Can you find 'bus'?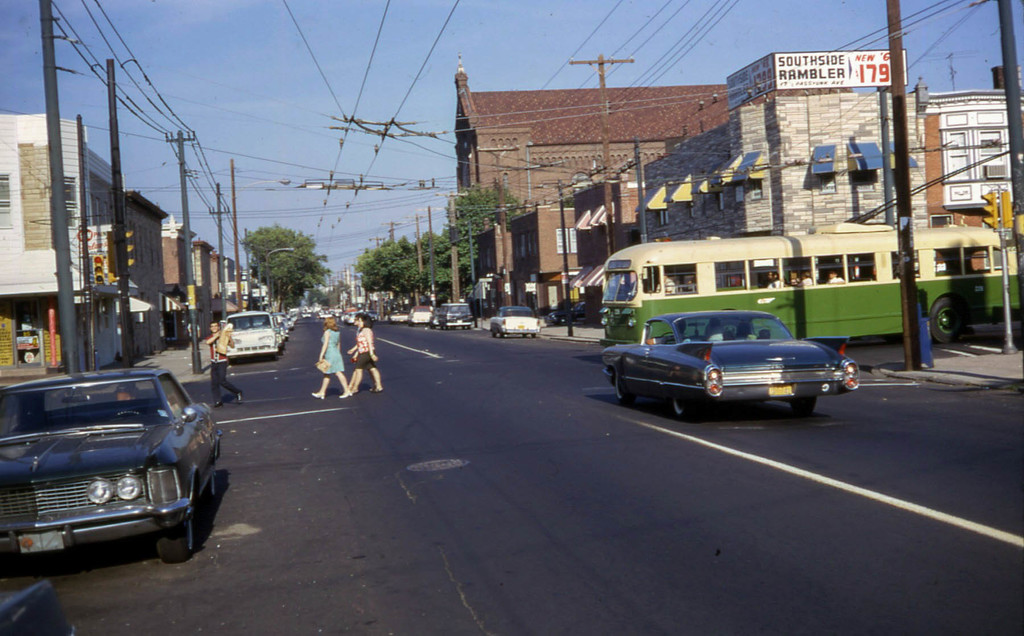
Yes, bounding box: [595,222,1023,352].
